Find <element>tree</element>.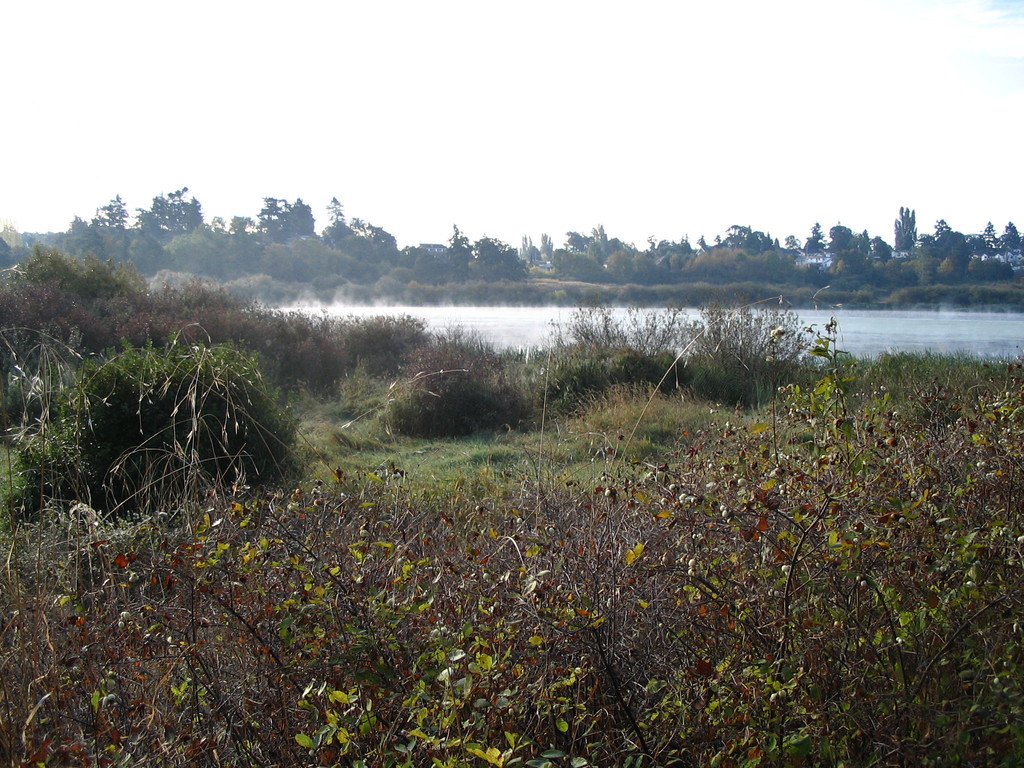
[892, 205, 916, 264].
